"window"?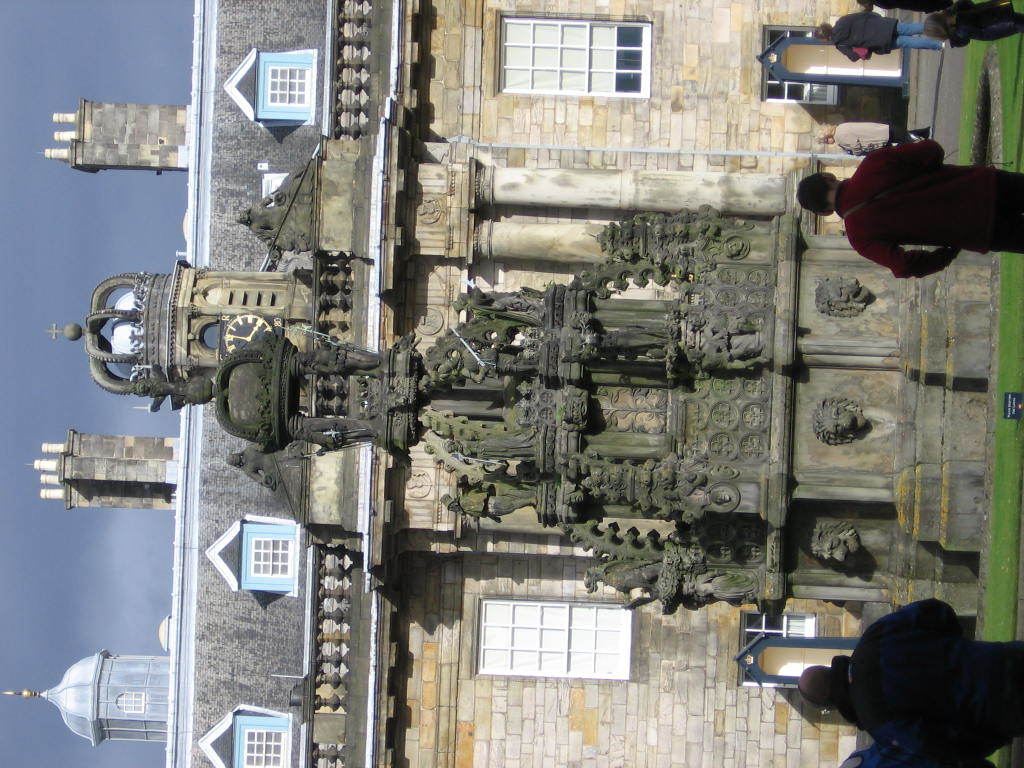
(x1=738, y1=614, x2=812, y2=695)
